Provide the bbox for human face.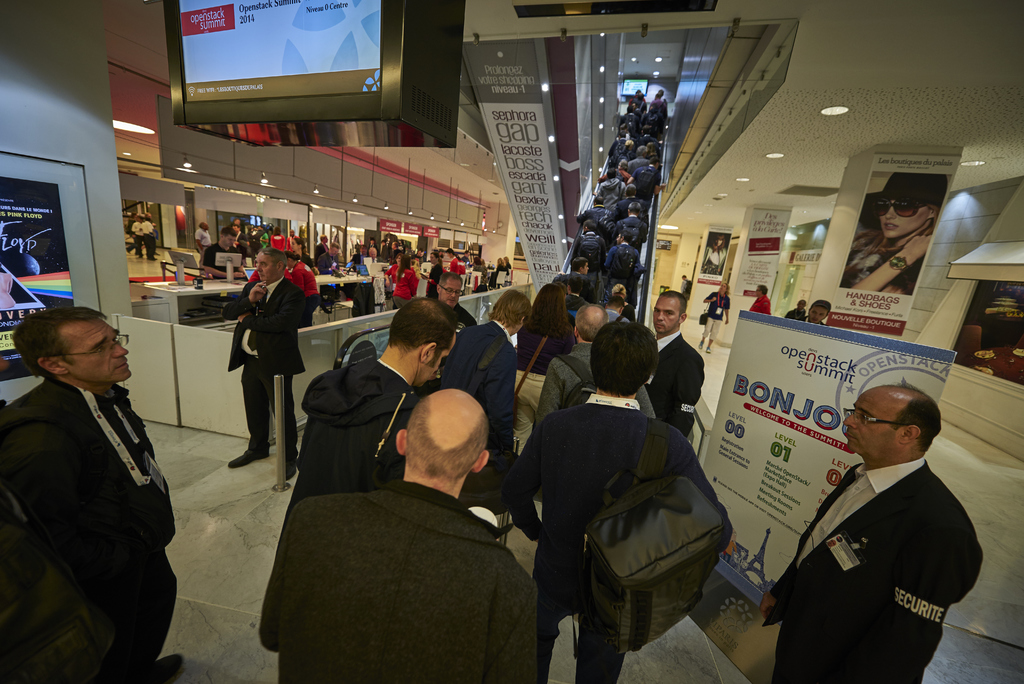
region(324, 236, 328, 241).
